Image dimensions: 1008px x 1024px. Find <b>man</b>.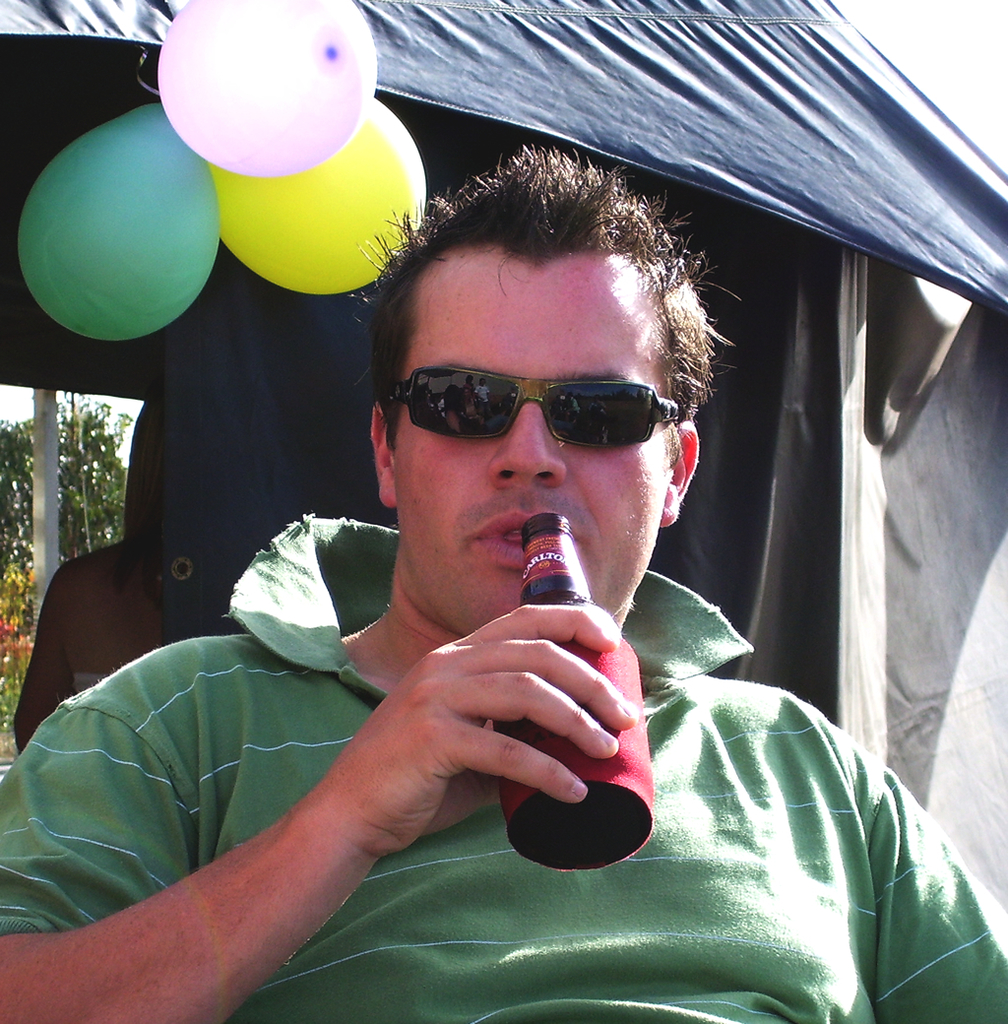
locate(0, 154, 1007, 1023).
